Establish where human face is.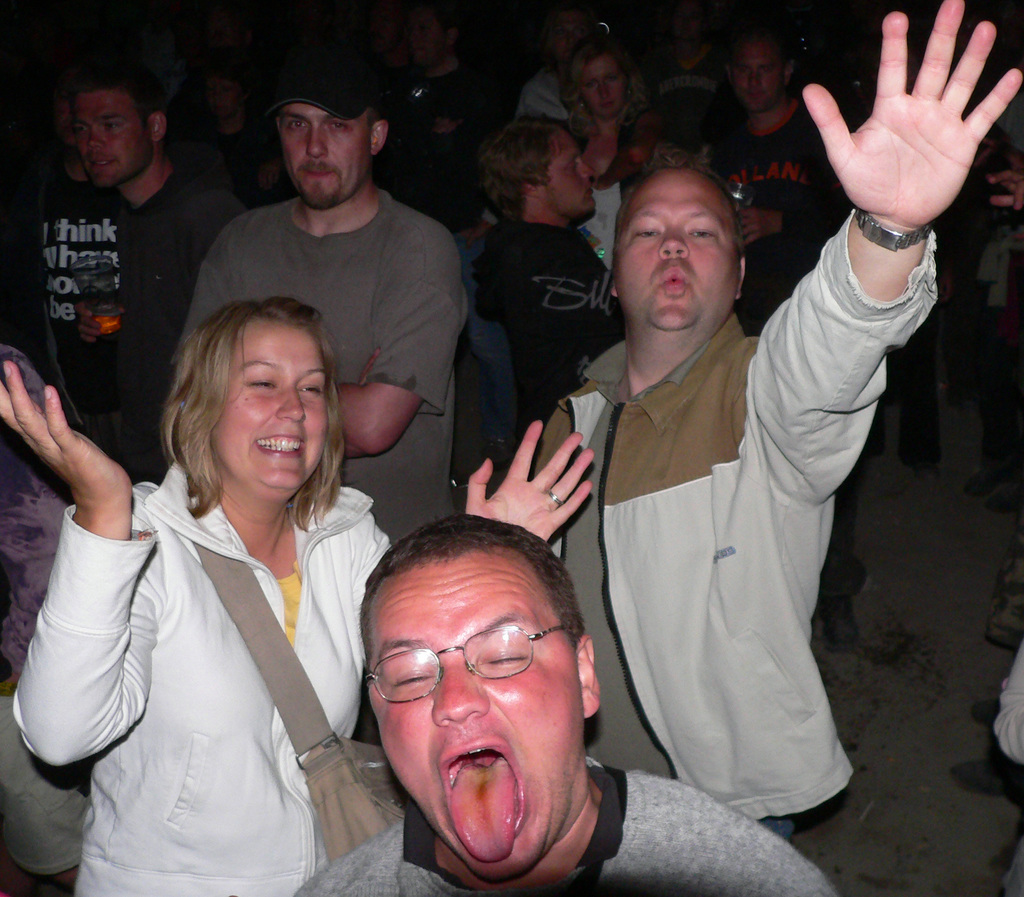
Established at box=[213, 317, 327, 500].
